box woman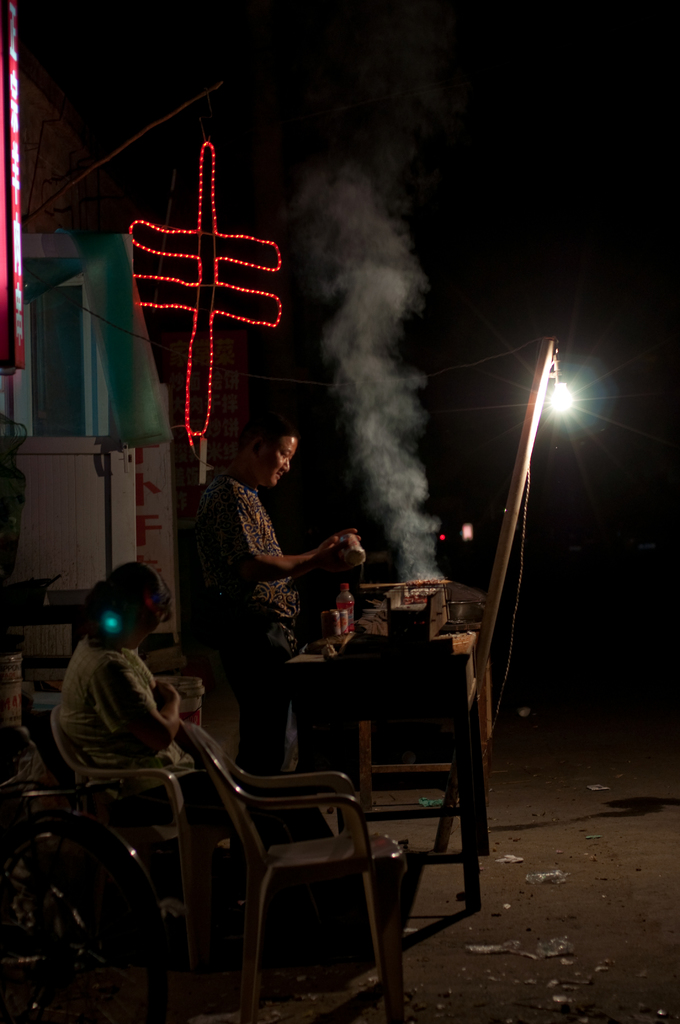
[56,561,360,855]
